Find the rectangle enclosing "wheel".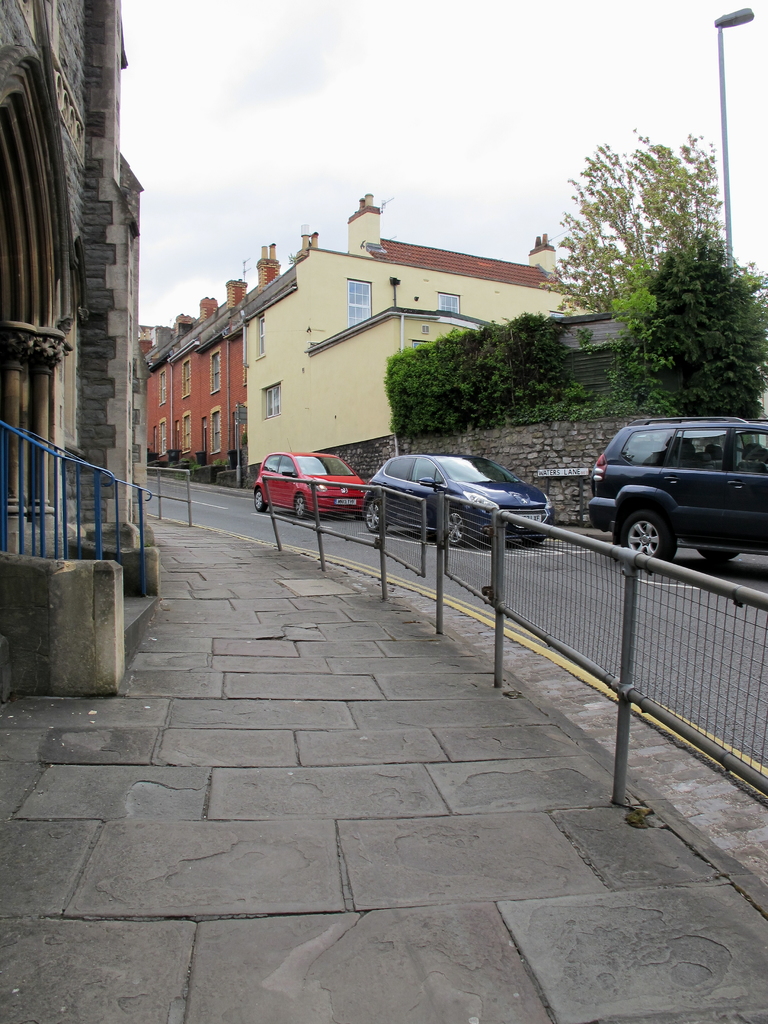
box(363, 502, 394, 533).
